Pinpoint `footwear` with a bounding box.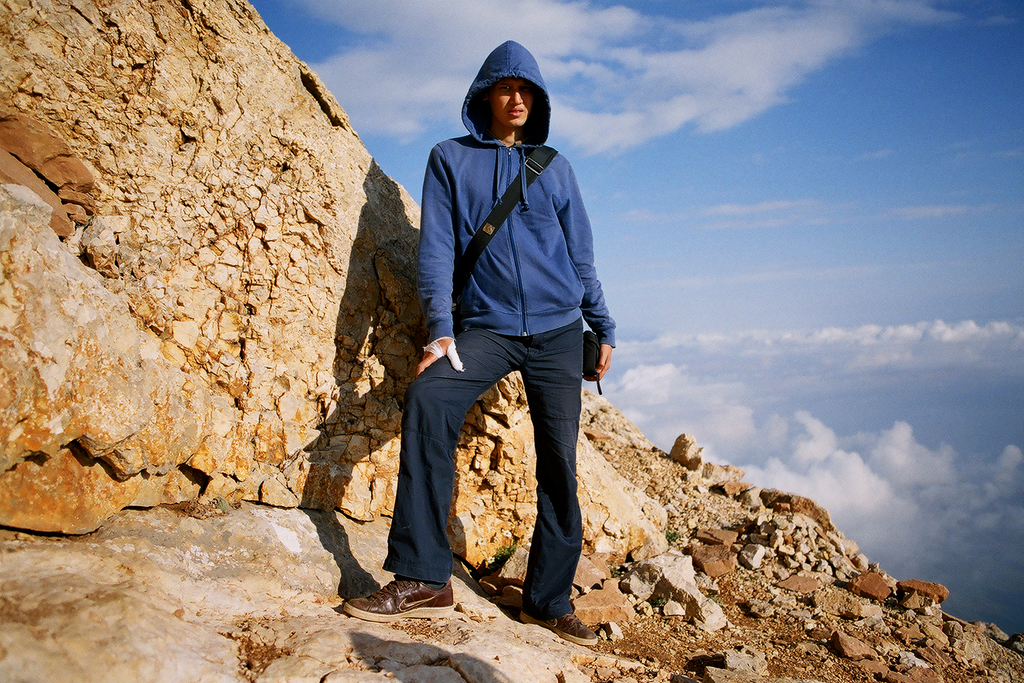
(517,614,599,648).
